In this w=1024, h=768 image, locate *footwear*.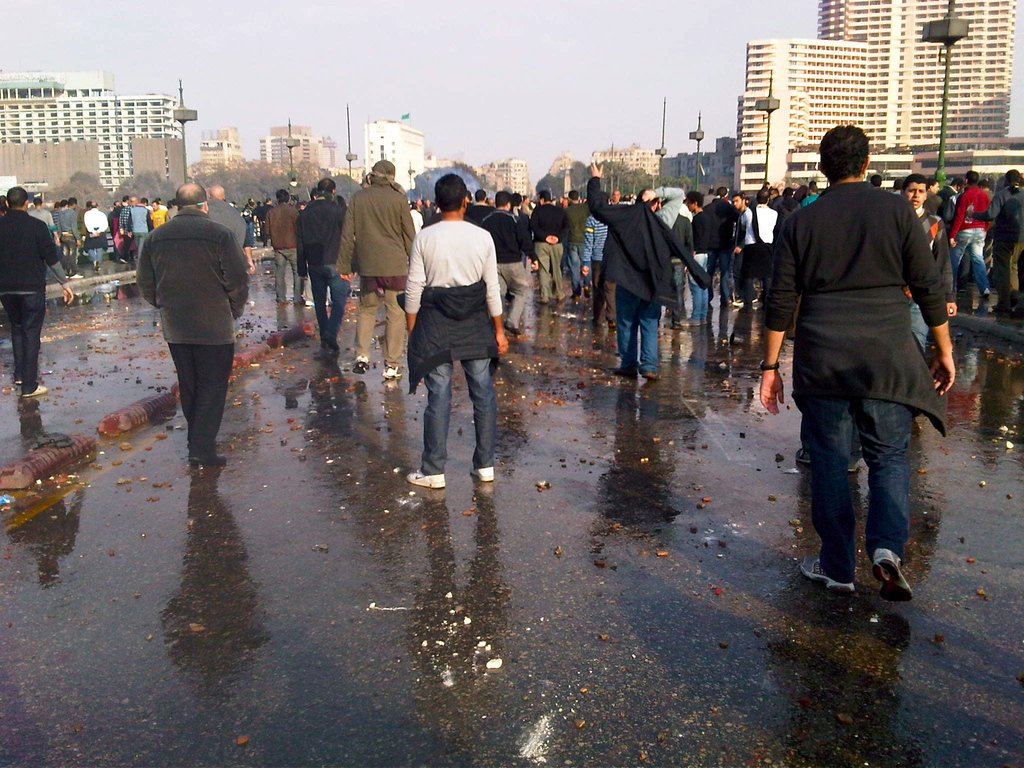
Bounding box: x1=324, y1=344, x2=340, y2=355.
